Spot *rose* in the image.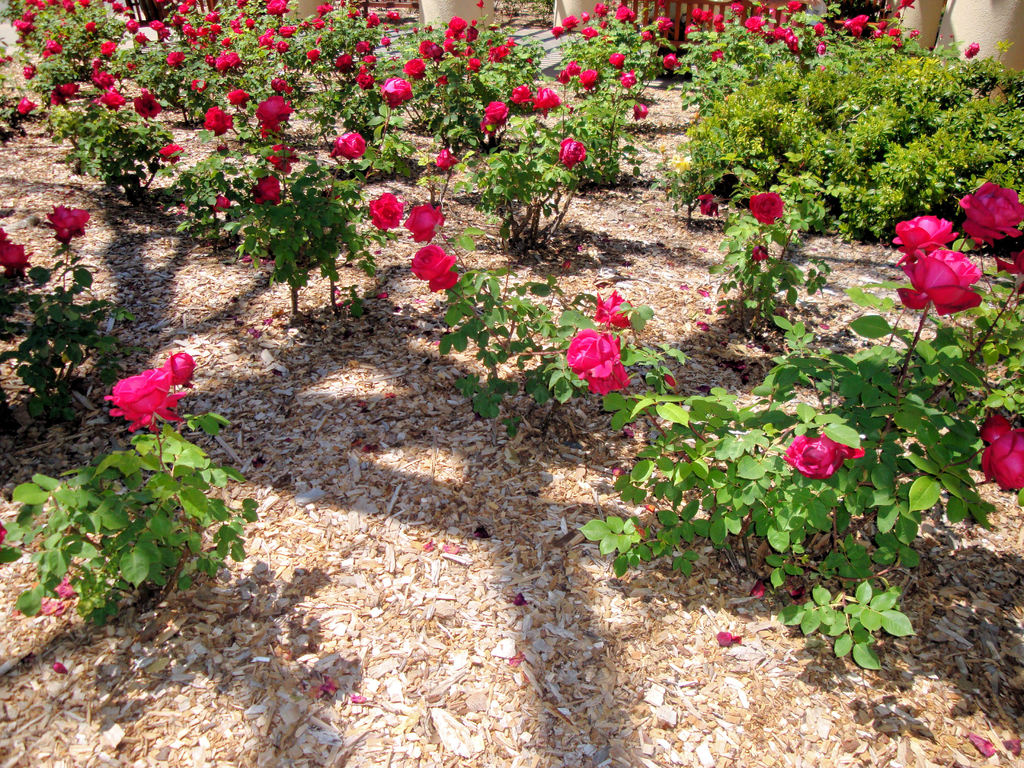
*rose* found at <region>979, 406, 1023, 492</region>.
